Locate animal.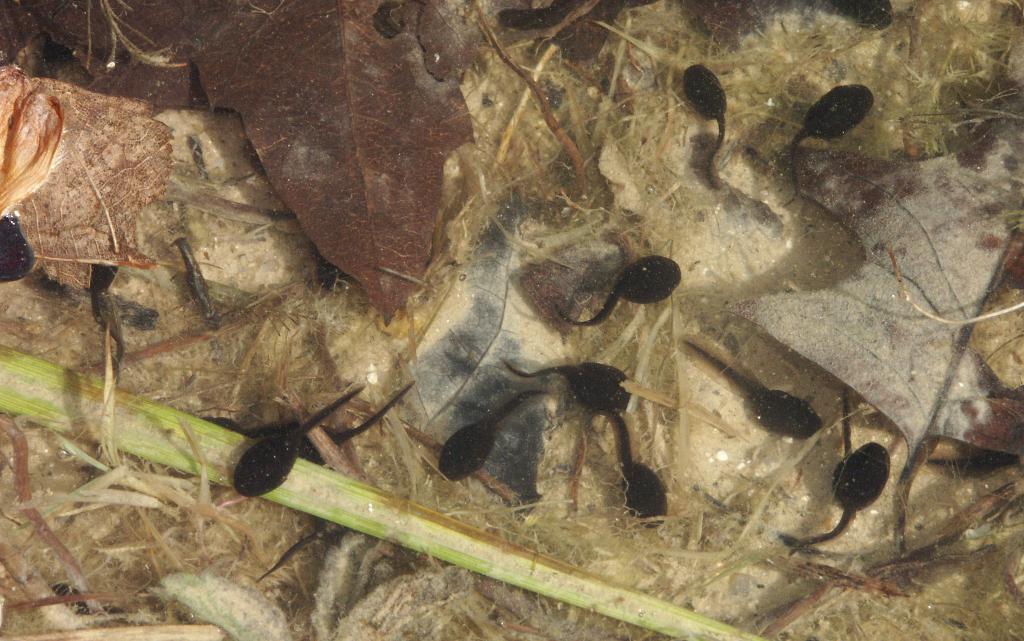
Bounding box: bbox(789, 442, 893, 557).
